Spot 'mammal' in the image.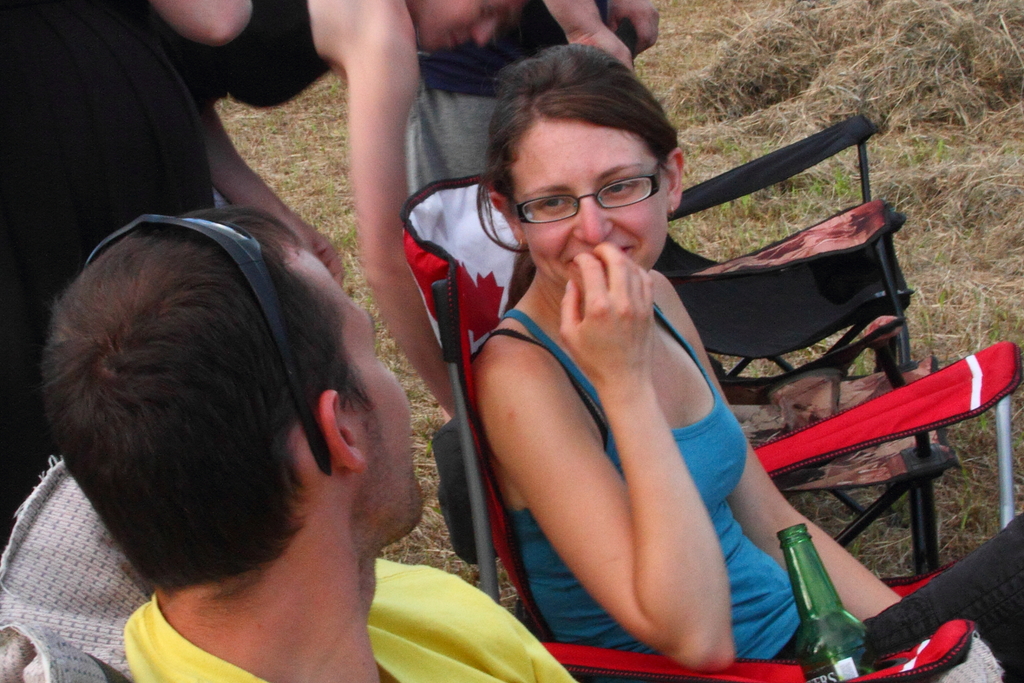
'mammal' found at <bbox>397, 0, 661, 198</bbox>.
